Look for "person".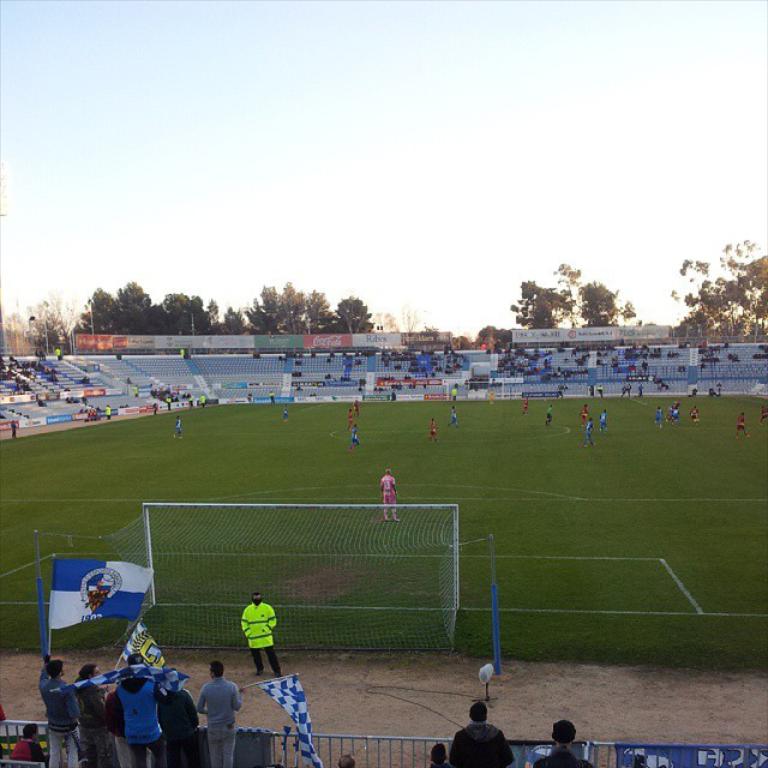
Found: 6,722,46,760.
